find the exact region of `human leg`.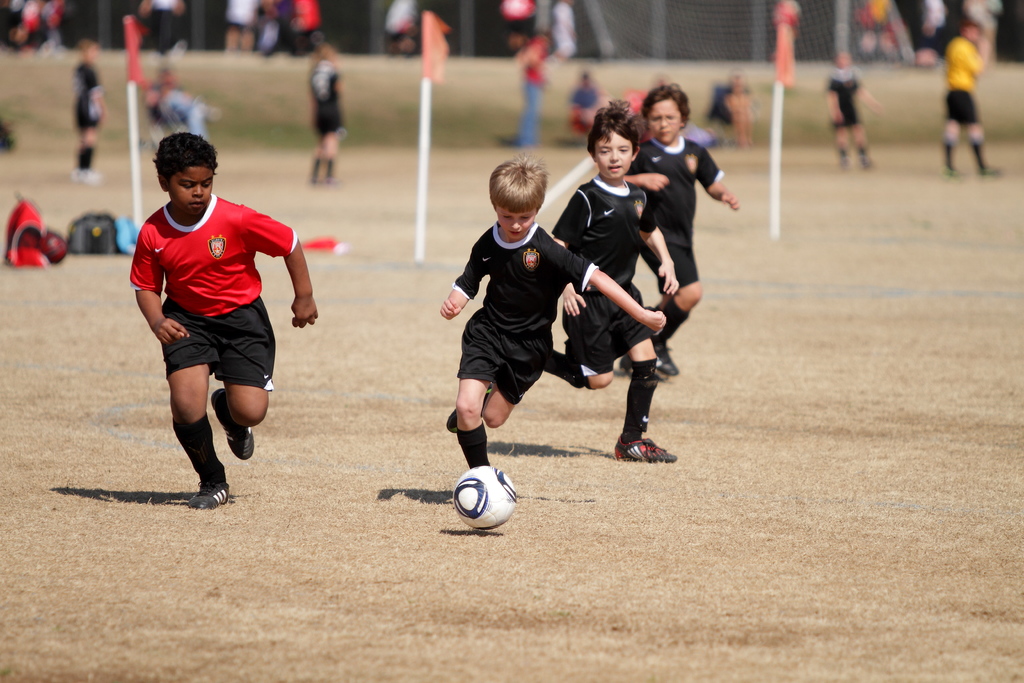
Exact region: (447,305,548,465).
